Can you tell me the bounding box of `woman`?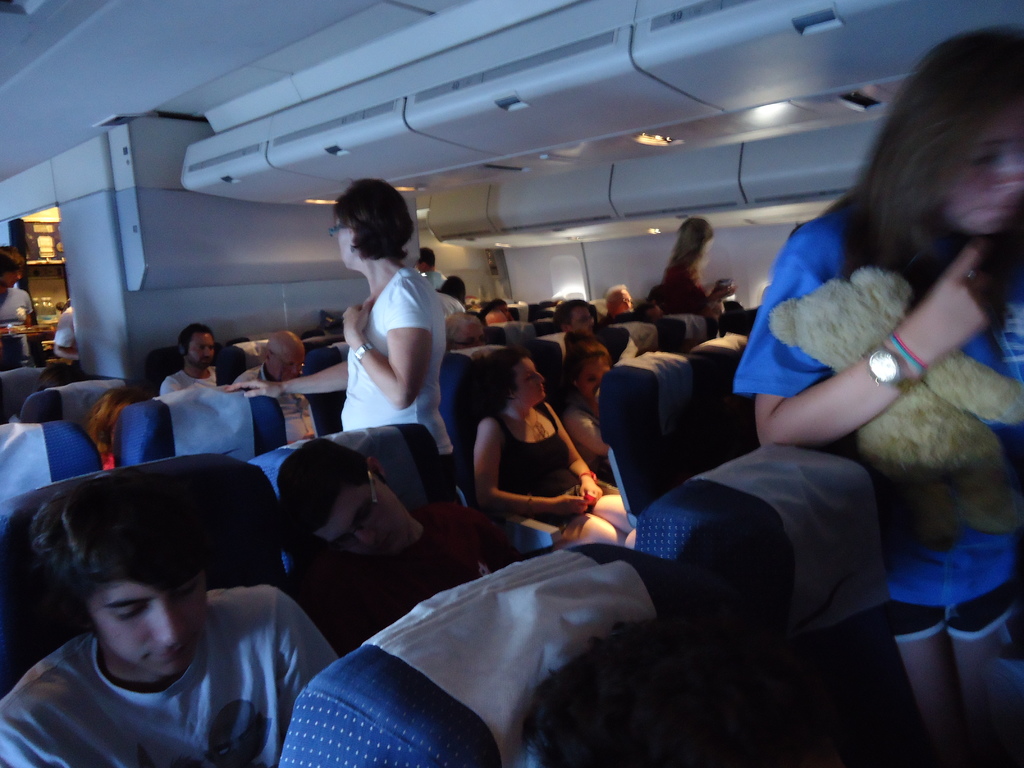
[338, 175, 454, 481].
